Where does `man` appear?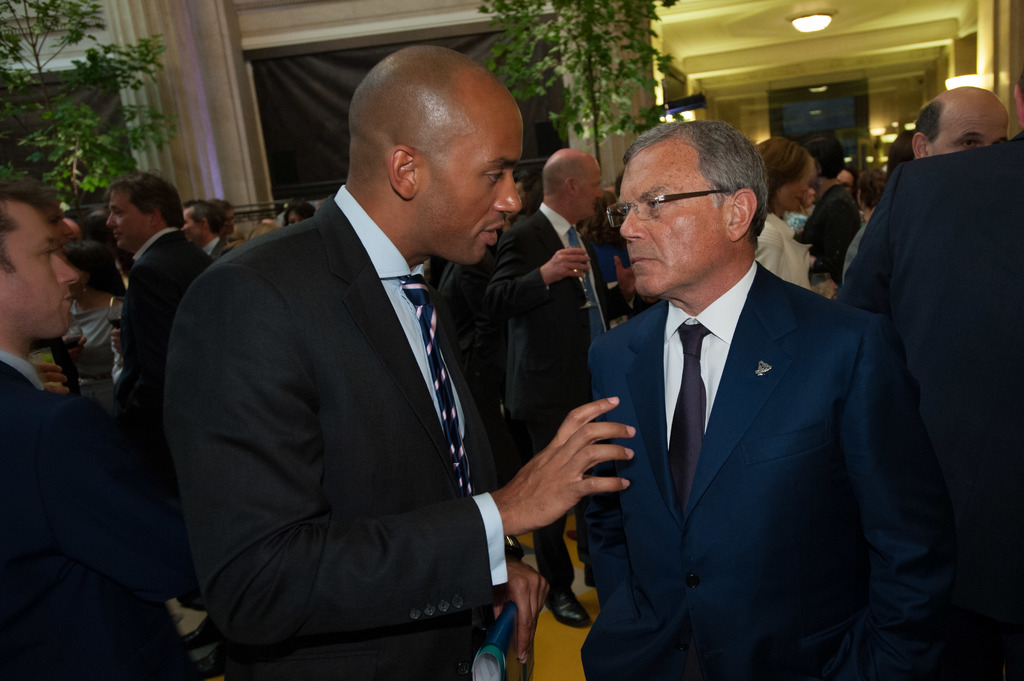
Appears at crop(1, 184, 203, 680).
